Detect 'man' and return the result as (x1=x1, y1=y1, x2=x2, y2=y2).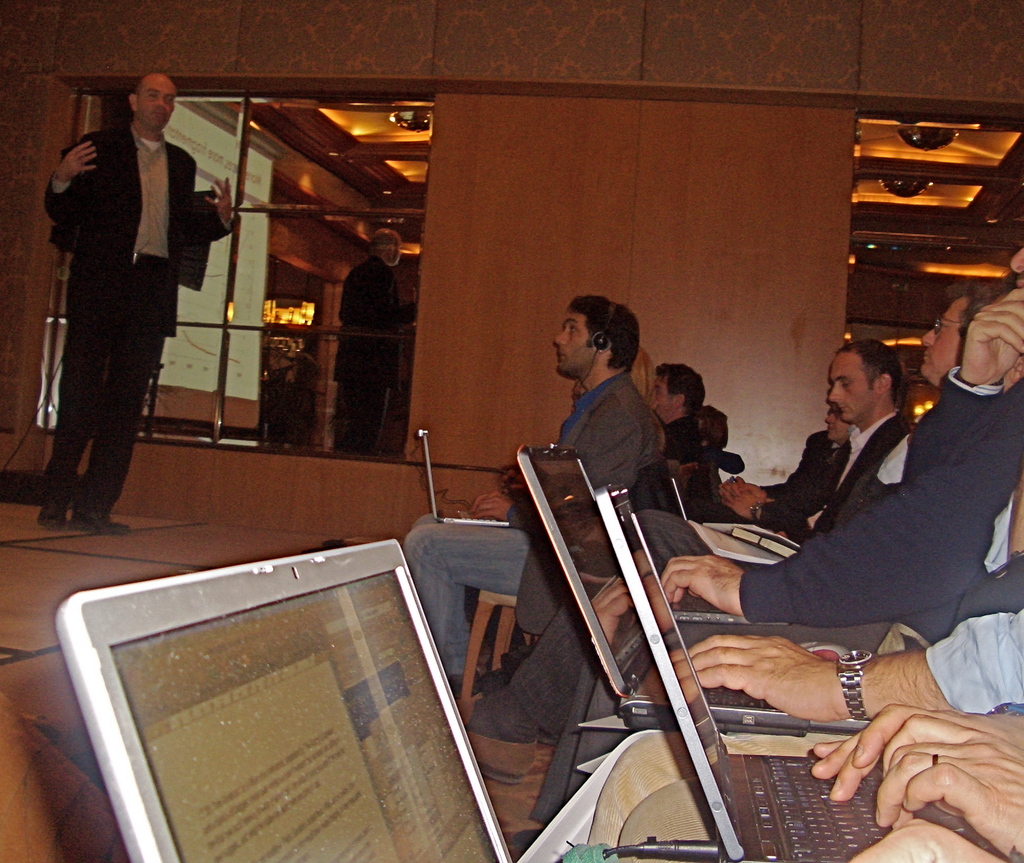
(x1=31, y1=69, x2=220, y2=541).
